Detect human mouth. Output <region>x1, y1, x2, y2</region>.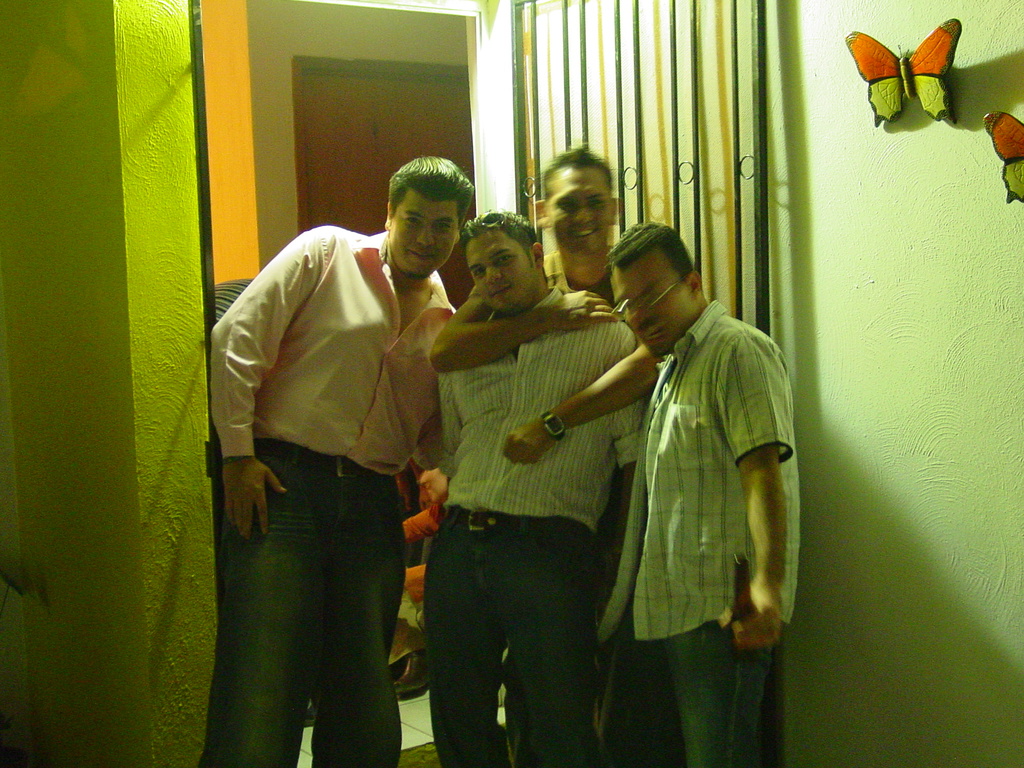
<region>568, 223, 604, 239</region>.
